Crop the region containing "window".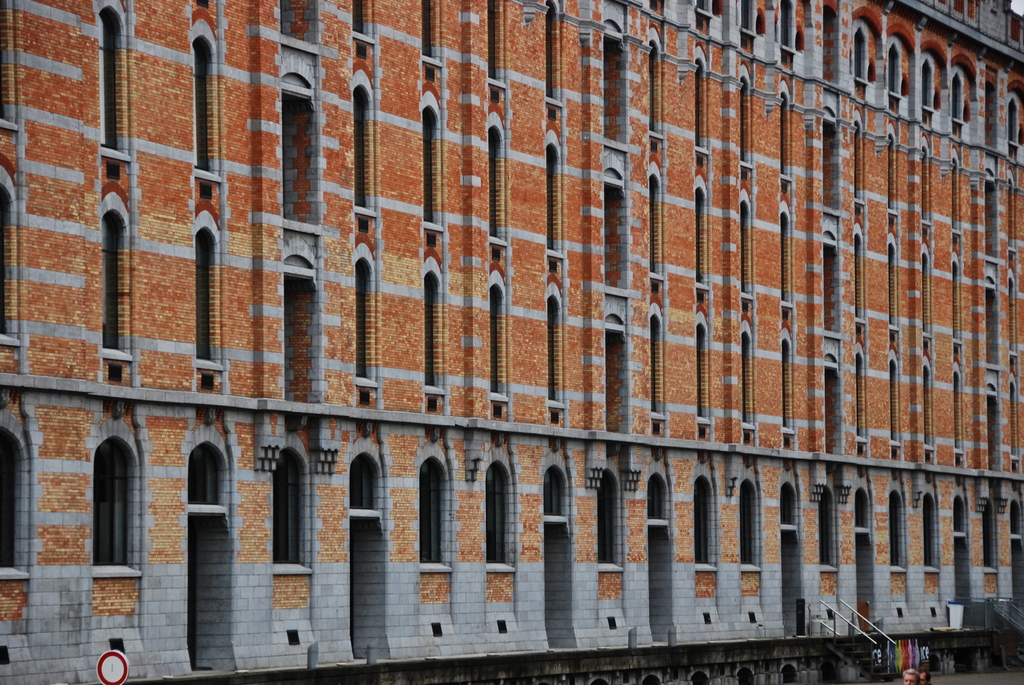
Crop region: (356,61,373,216).
